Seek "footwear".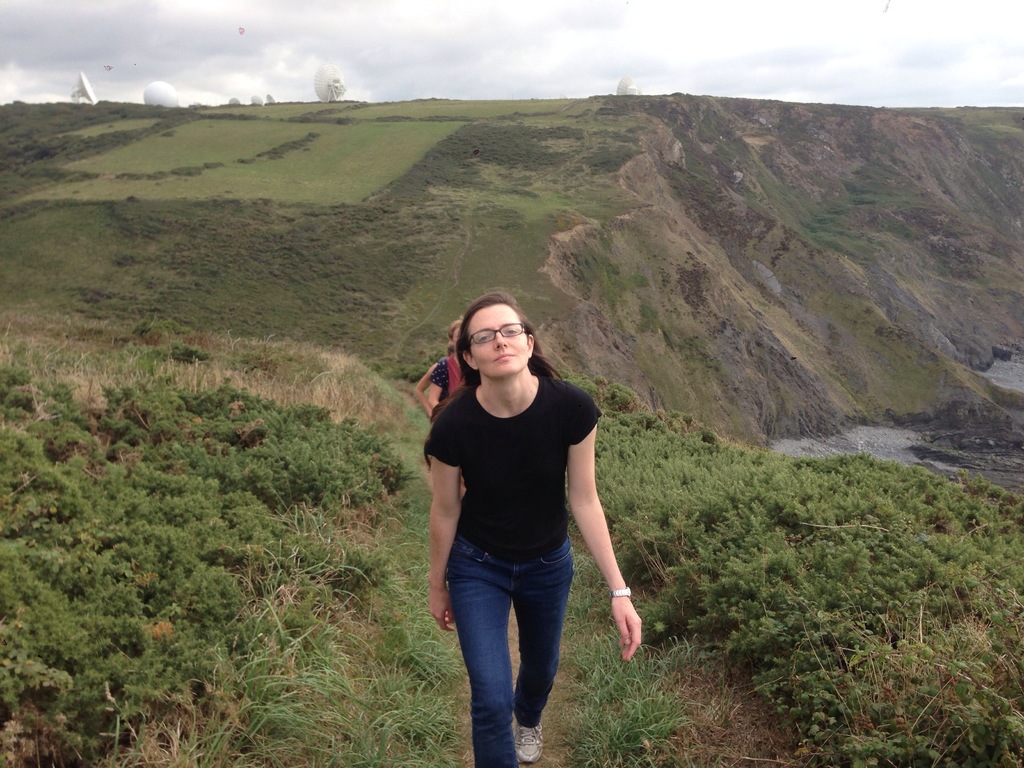
x1=517, y1=720, x2=545, y2=763.
